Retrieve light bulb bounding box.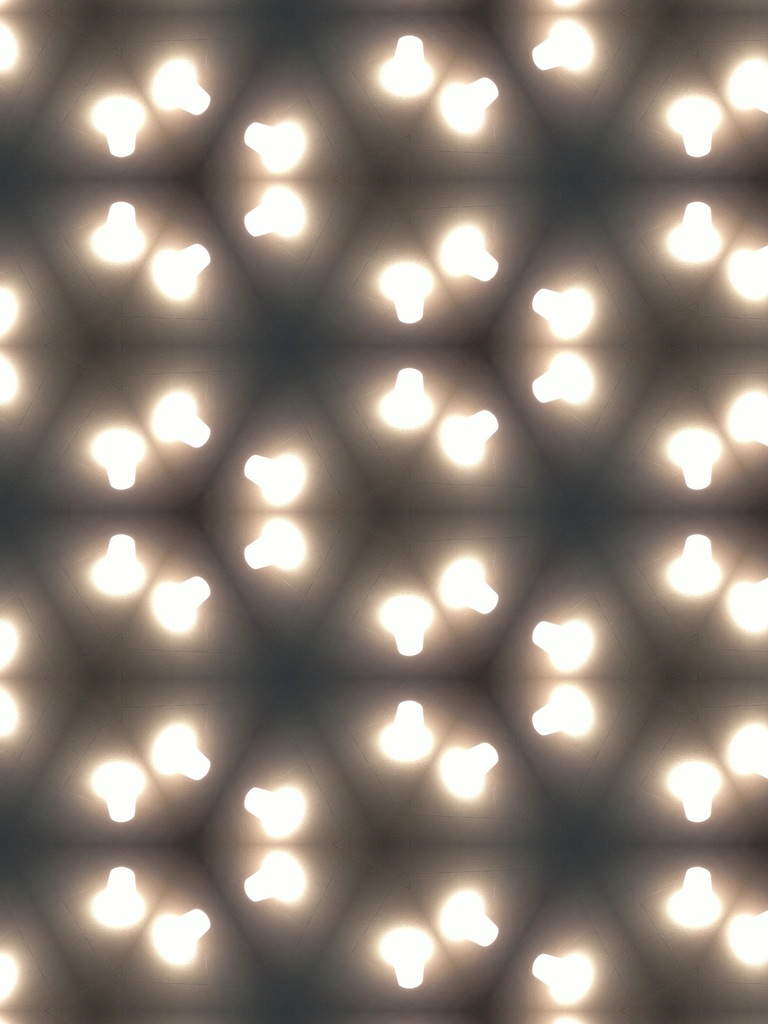
Bounding box: bbox=[0, 293, 20, 338].
